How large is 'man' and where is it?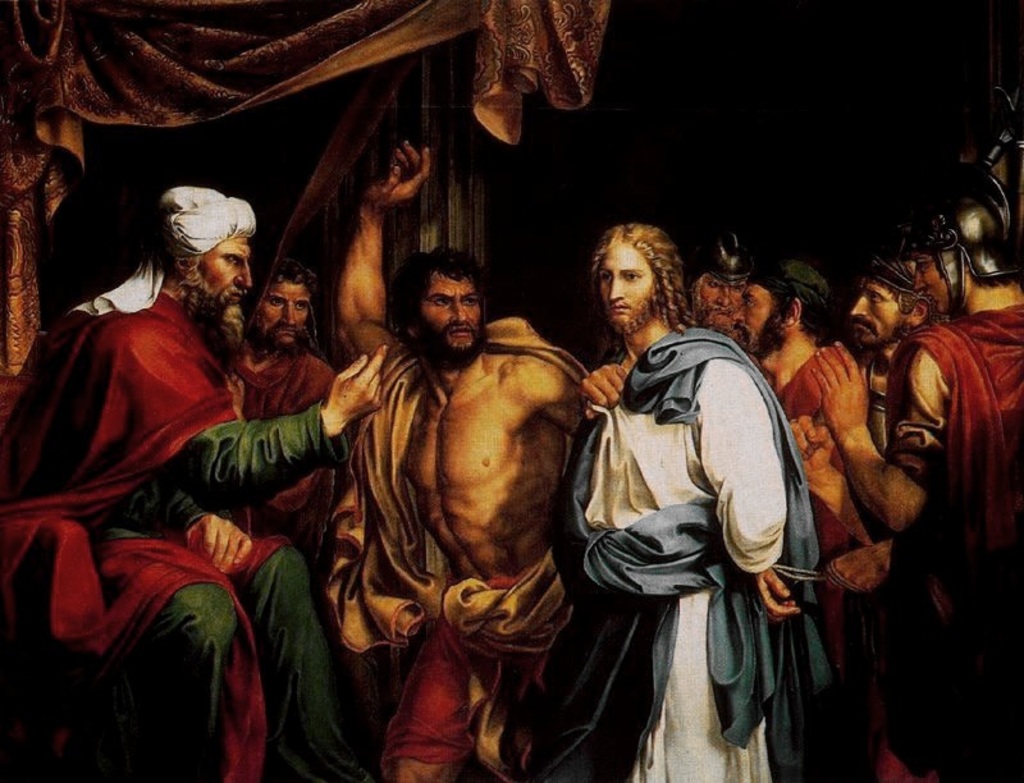
Bounding box: locate(234, 269, 343, 782).
